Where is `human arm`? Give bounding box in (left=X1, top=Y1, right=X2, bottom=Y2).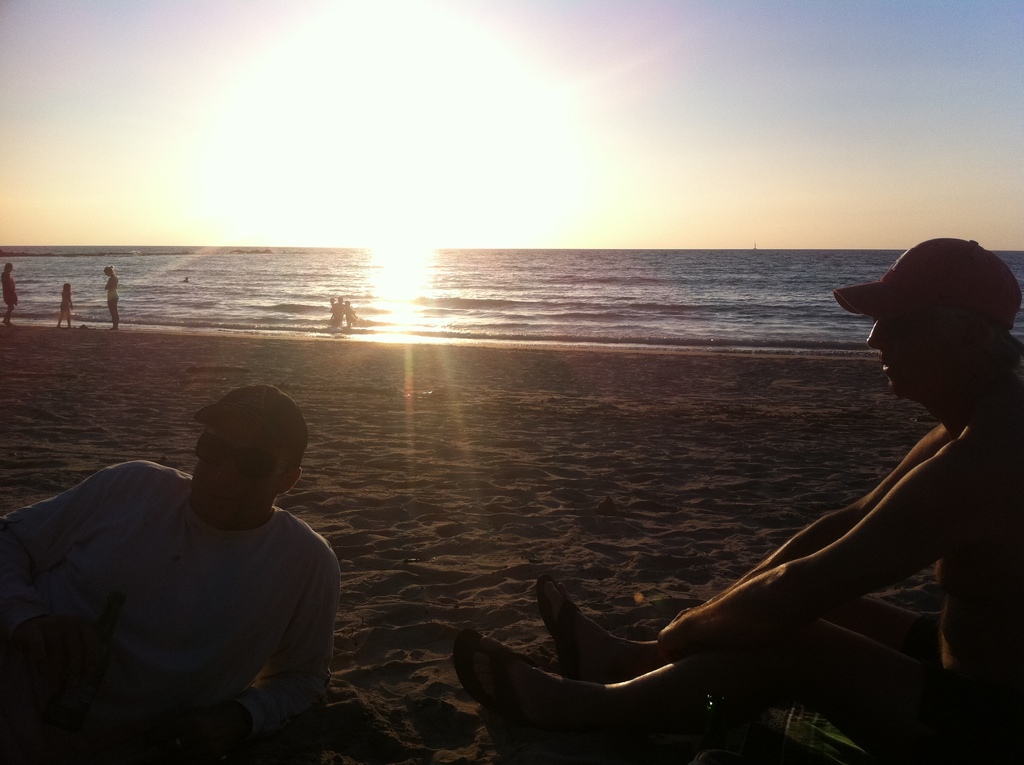
(left=103, top=277, right=115, bottom=288).
